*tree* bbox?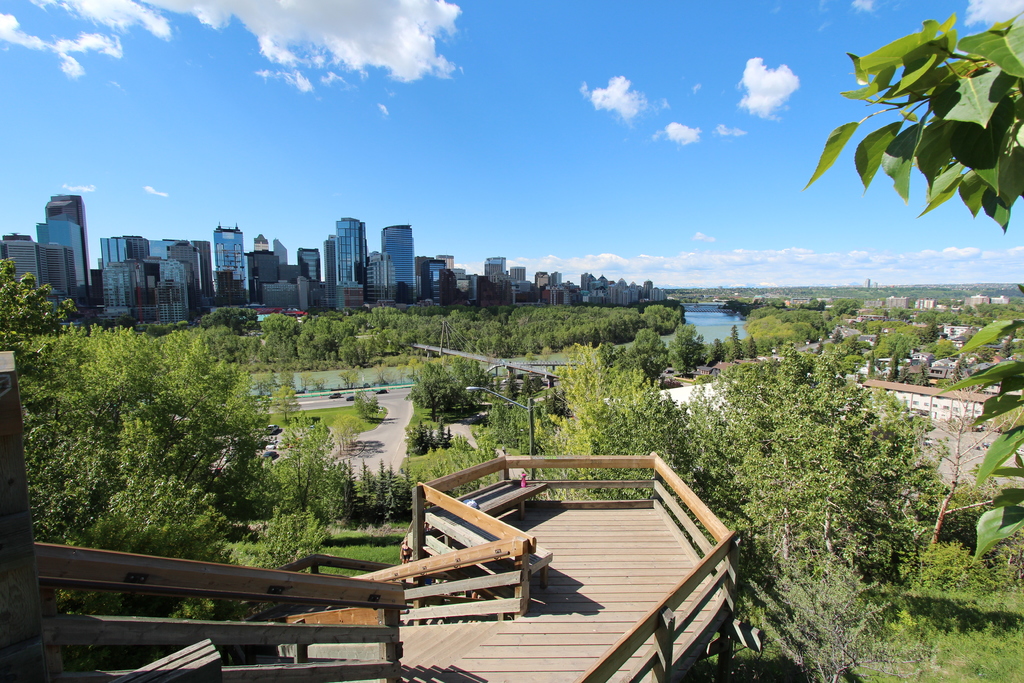
956 277 1023 555
